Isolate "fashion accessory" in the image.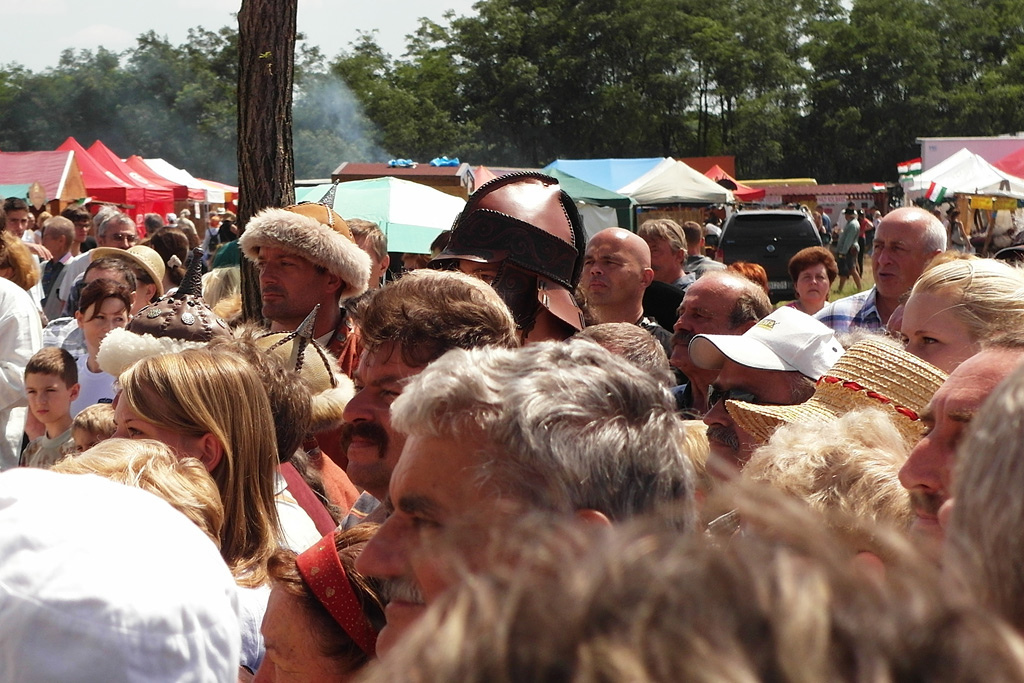
Isolated region: <box>424,169,585,339</box>.
